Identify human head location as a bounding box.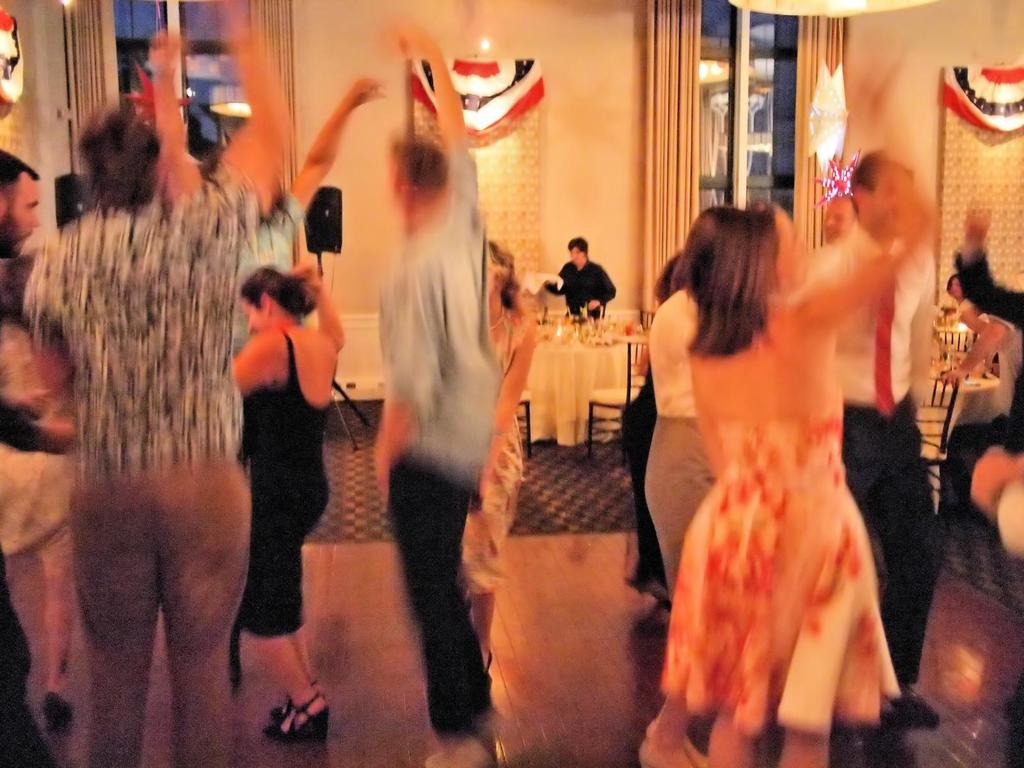
rect(949, 275, 966, 303).
